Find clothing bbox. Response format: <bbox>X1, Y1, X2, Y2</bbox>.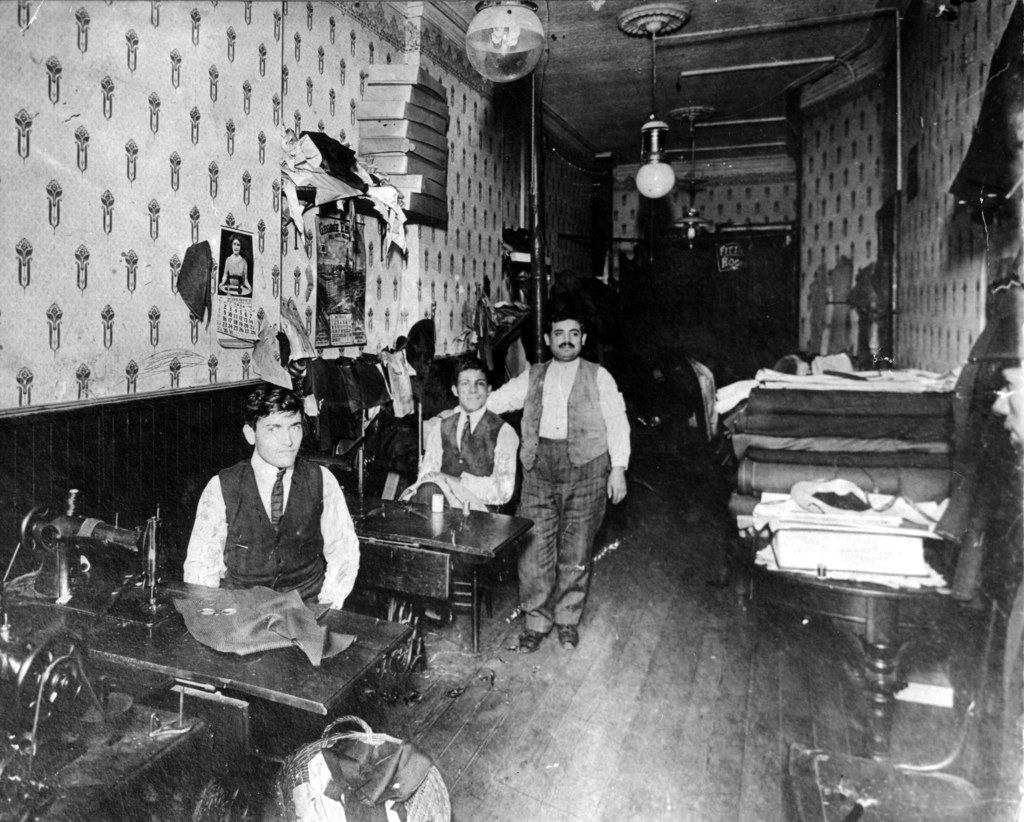
<bbox>170, 420, 356, 648</bbox>.
